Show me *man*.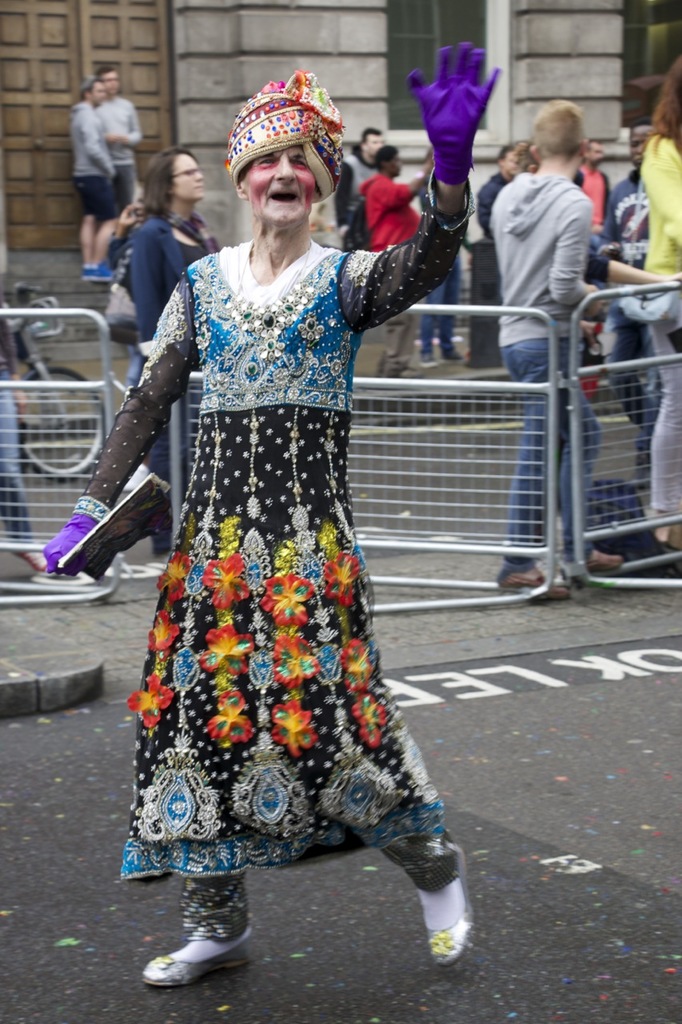
*man* is here: <box>326,124,391,253</box>.
